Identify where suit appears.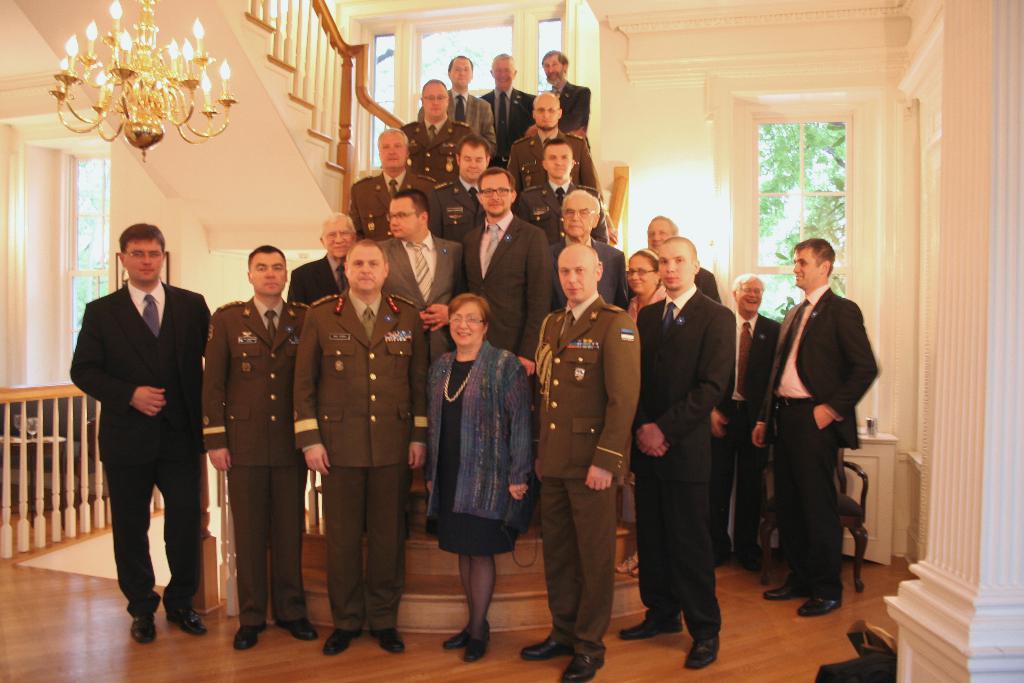
Appears at bbox(76, 236, 204, 639).
